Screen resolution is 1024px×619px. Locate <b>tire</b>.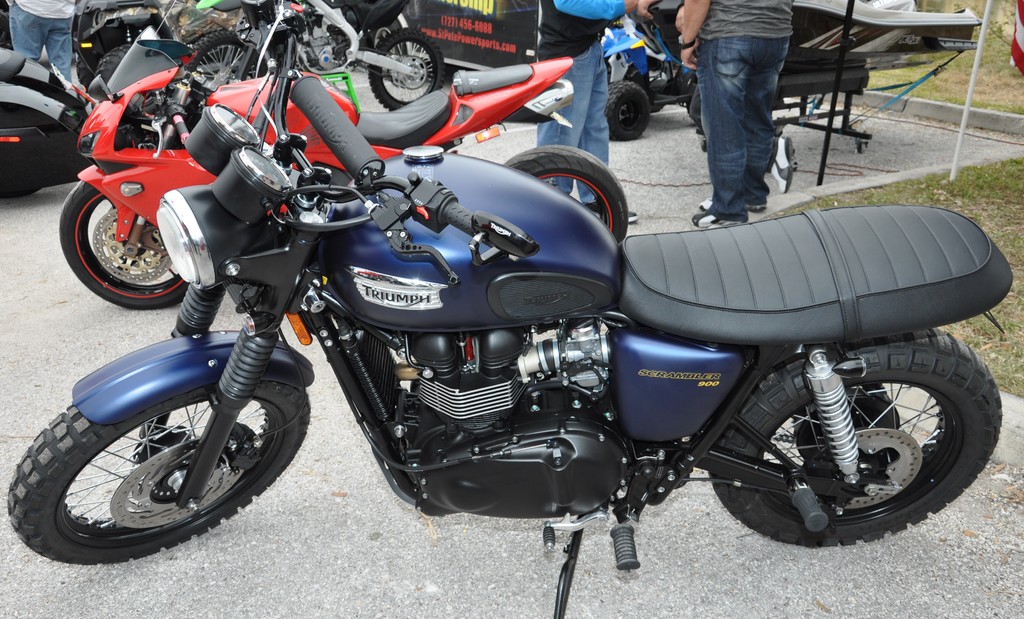
<box>502,145,628,243</box>.
